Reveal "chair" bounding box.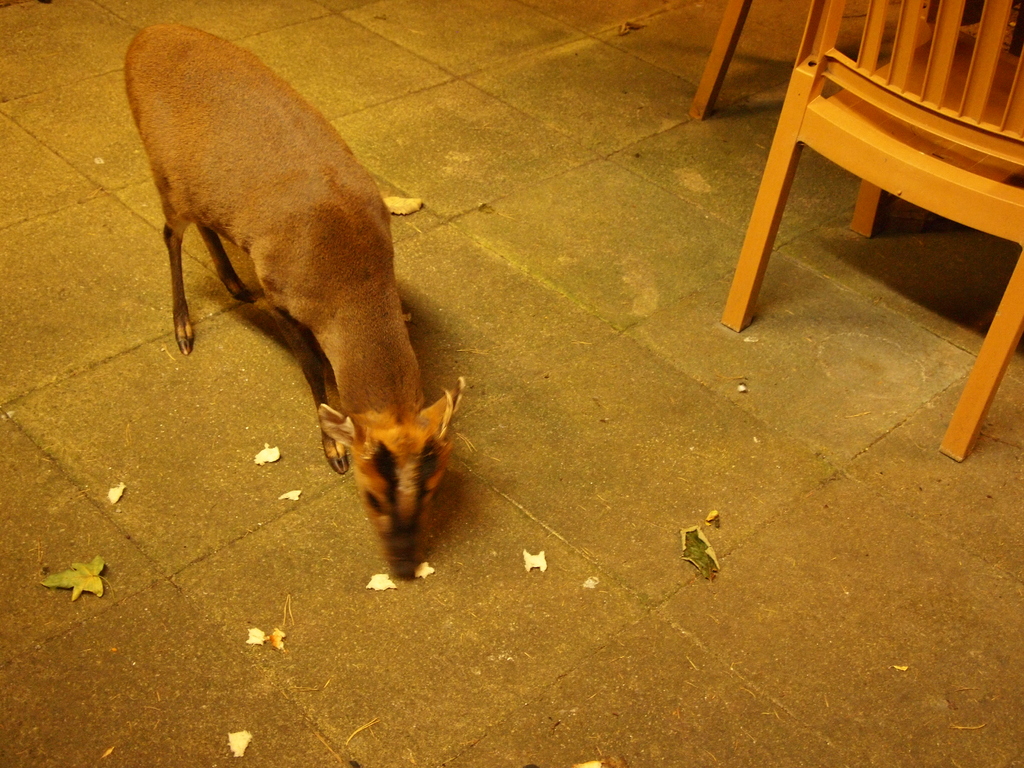
Revealed: l=699, t=0, r=1023, b=362.
